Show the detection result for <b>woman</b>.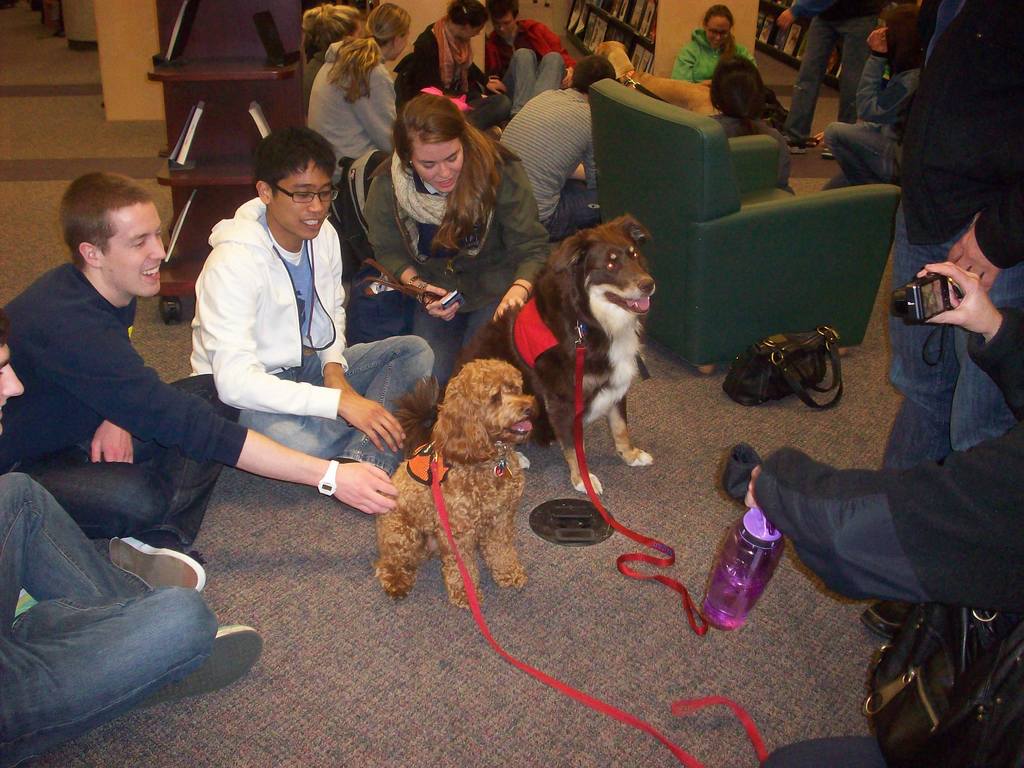
l=368, t=93, r=555, b=397.
